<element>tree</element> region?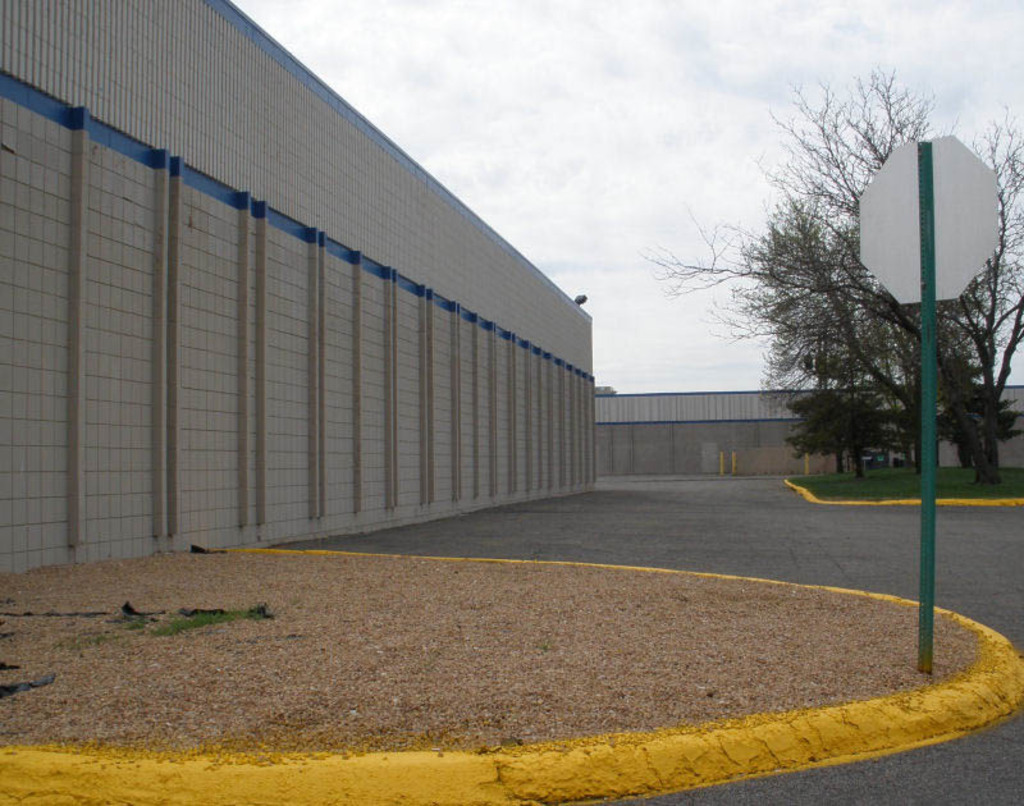
Rect(928, 383, 1023, 466)
